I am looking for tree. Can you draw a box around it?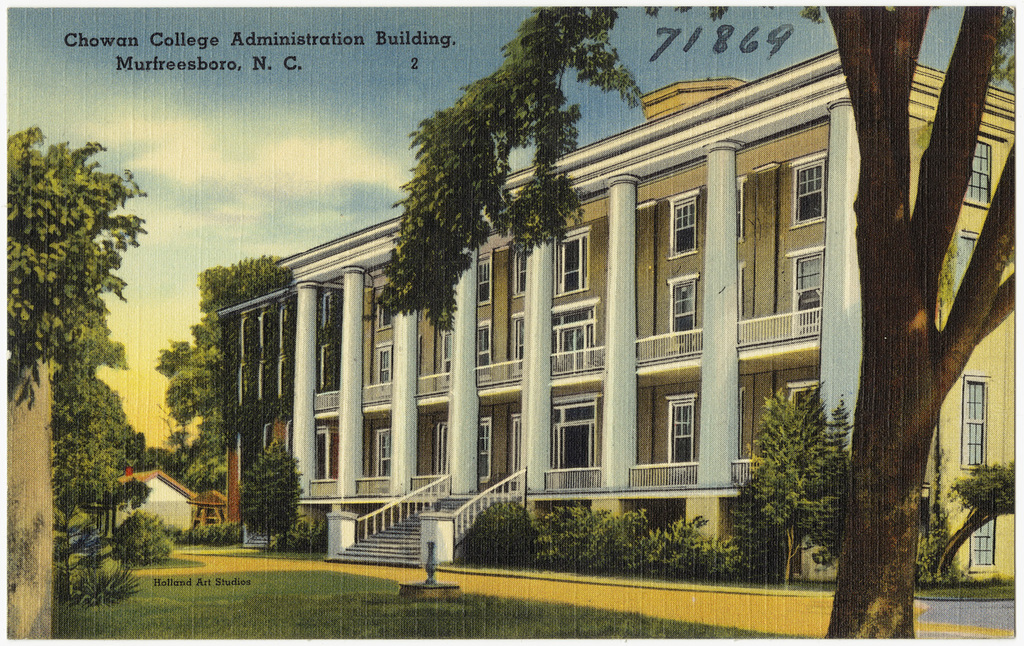
Sure, the bounding box is 346 0 656 340.
